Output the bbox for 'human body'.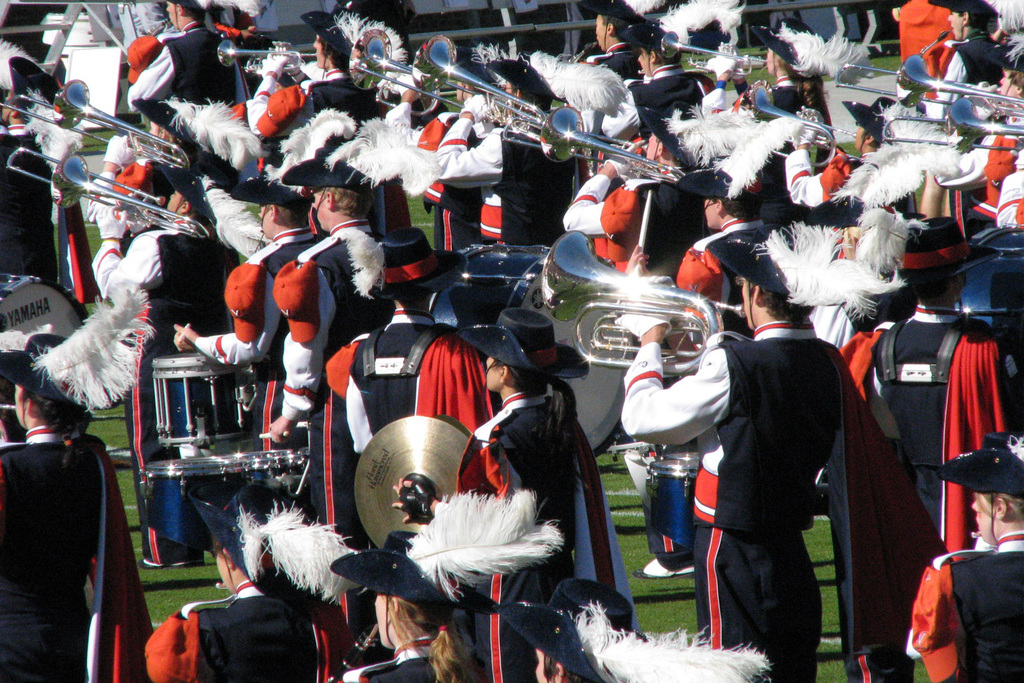
box(921, 0, 1022, 117).
